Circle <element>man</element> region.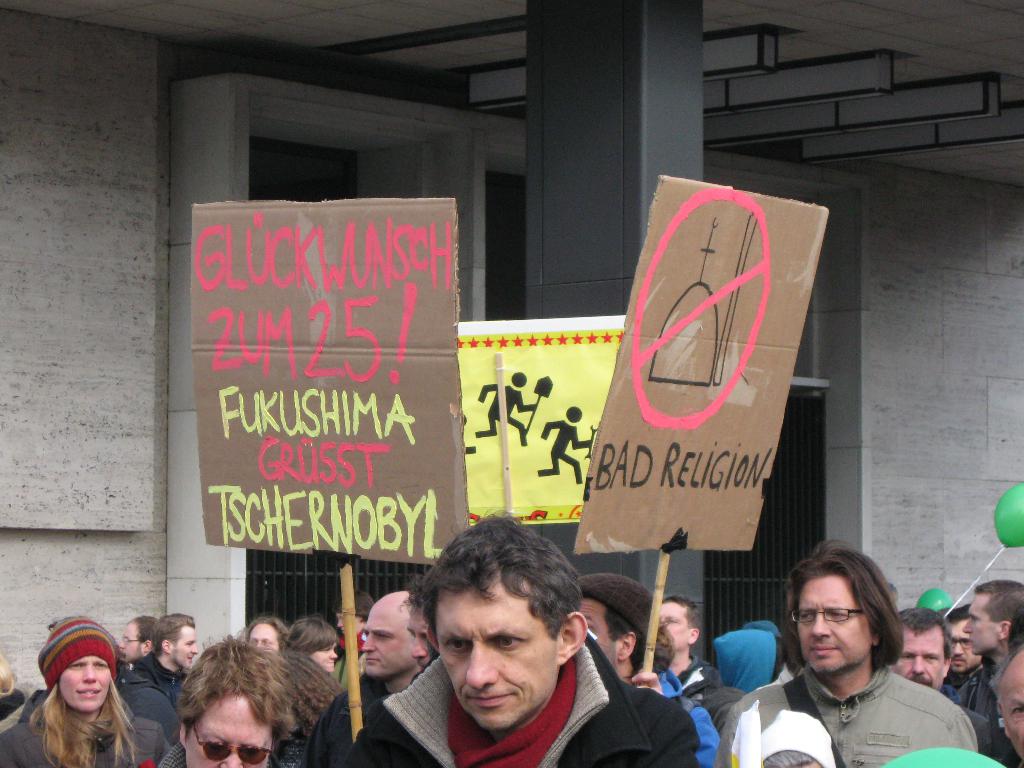
Region: x1=306, y1=593, x2=415, y2=766.
